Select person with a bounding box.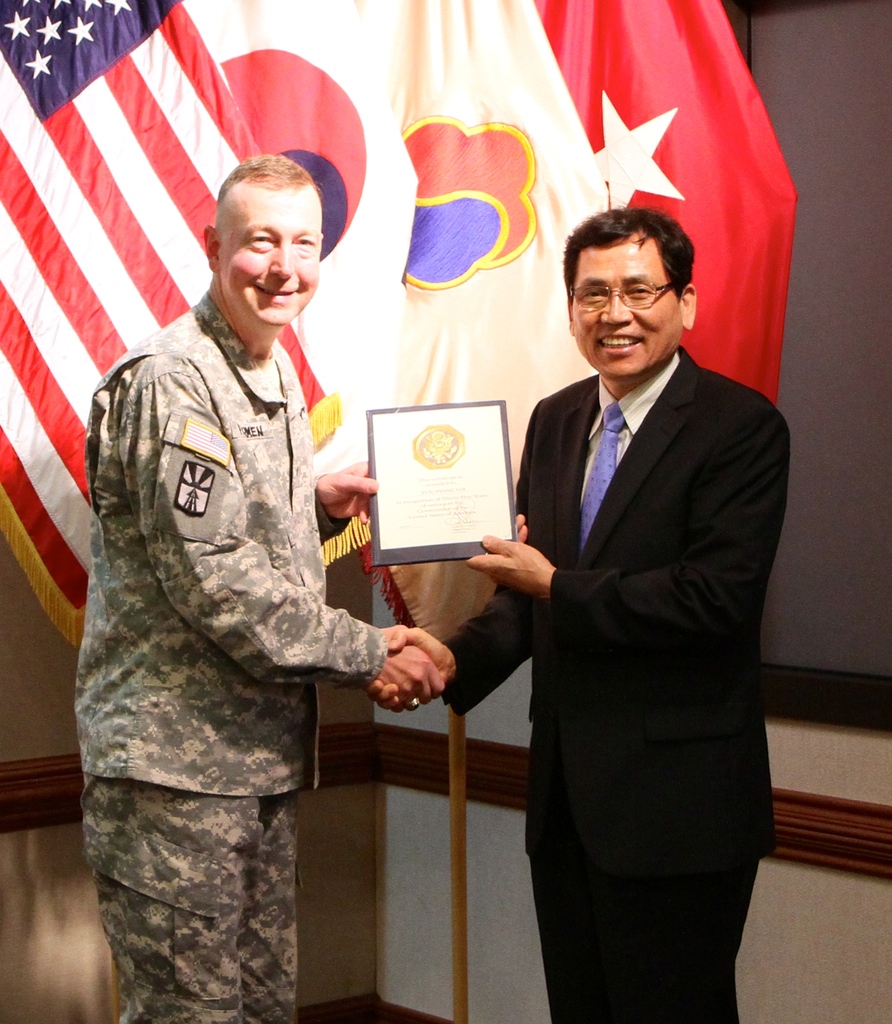
[86,82,420,1017].
